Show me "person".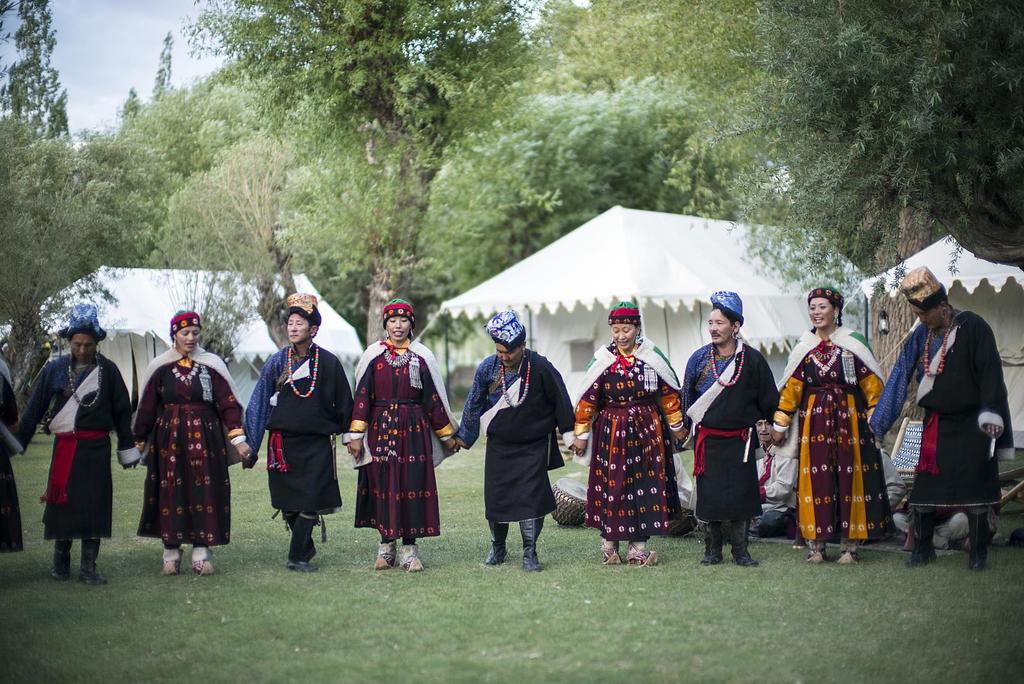
"person" is here: locate(240, 289, 351, 572).
